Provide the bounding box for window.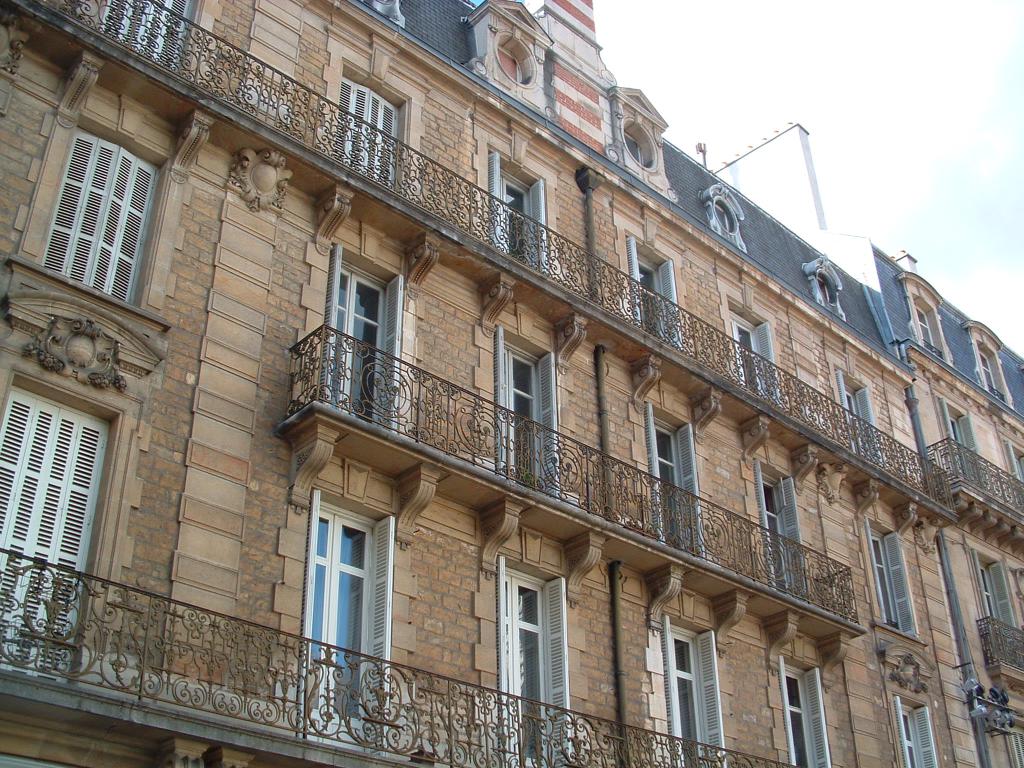
43/115/164/305.
